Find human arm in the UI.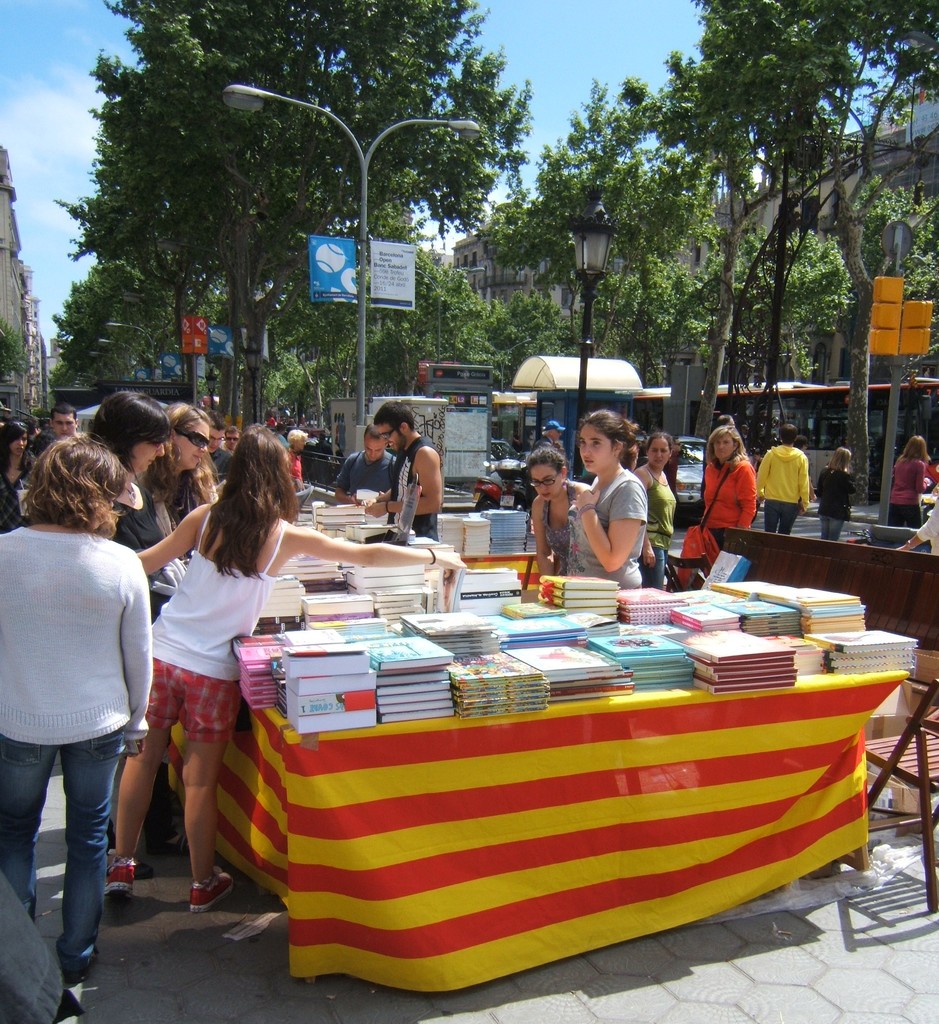
UI element at [left=662, top=451, right=682, bottom=495].
